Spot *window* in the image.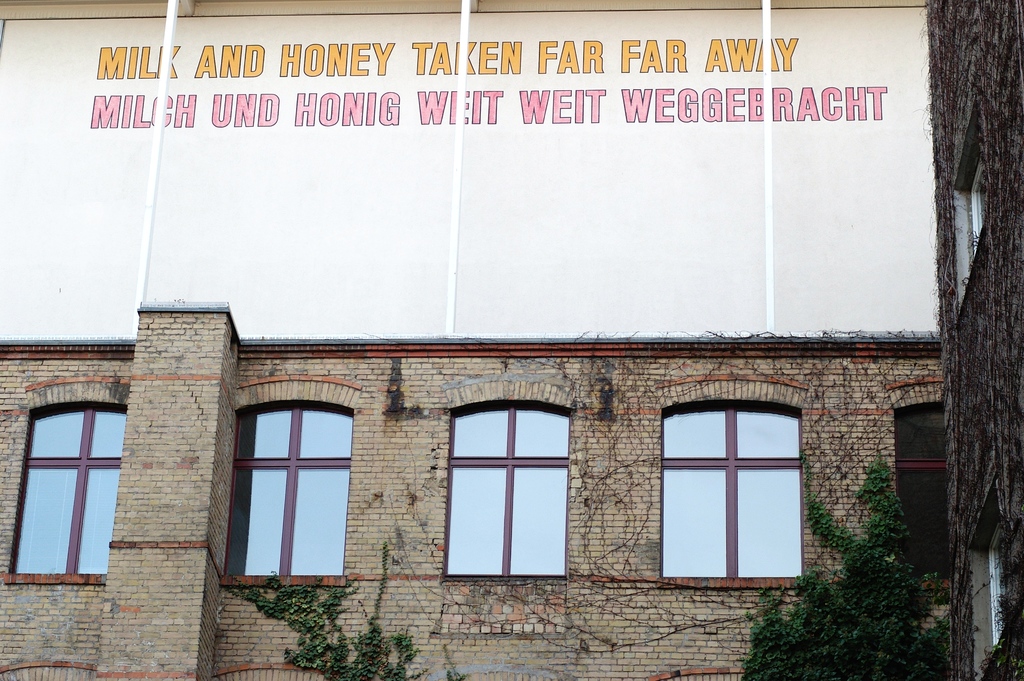
*window* found at rect(888, 373, 954, 599).
